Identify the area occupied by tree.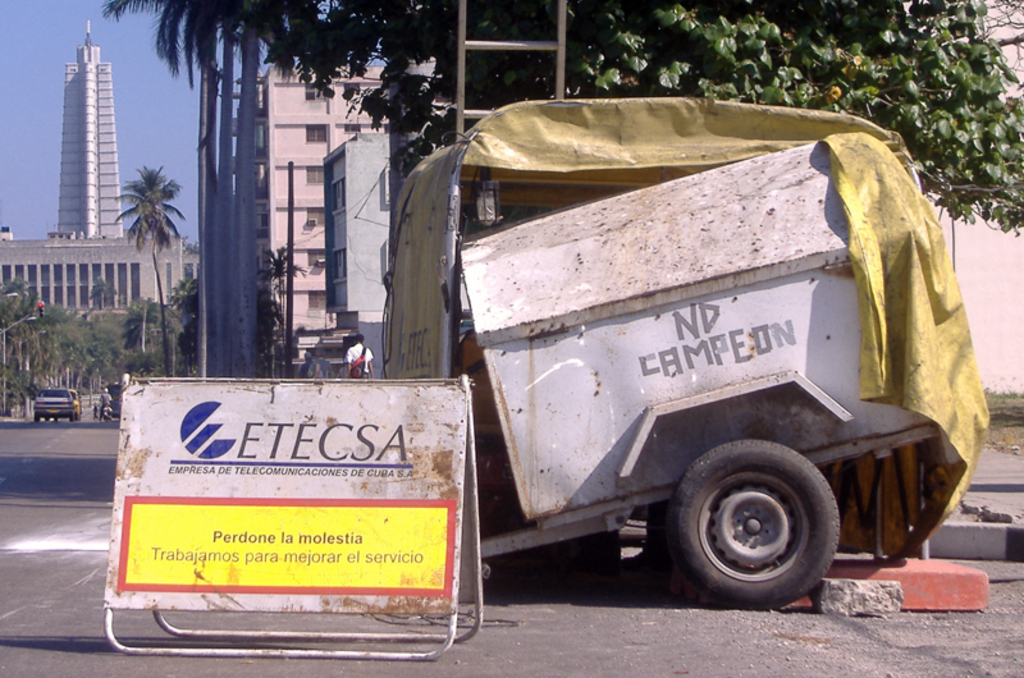
Area: box(115, 169, 184, 375).
